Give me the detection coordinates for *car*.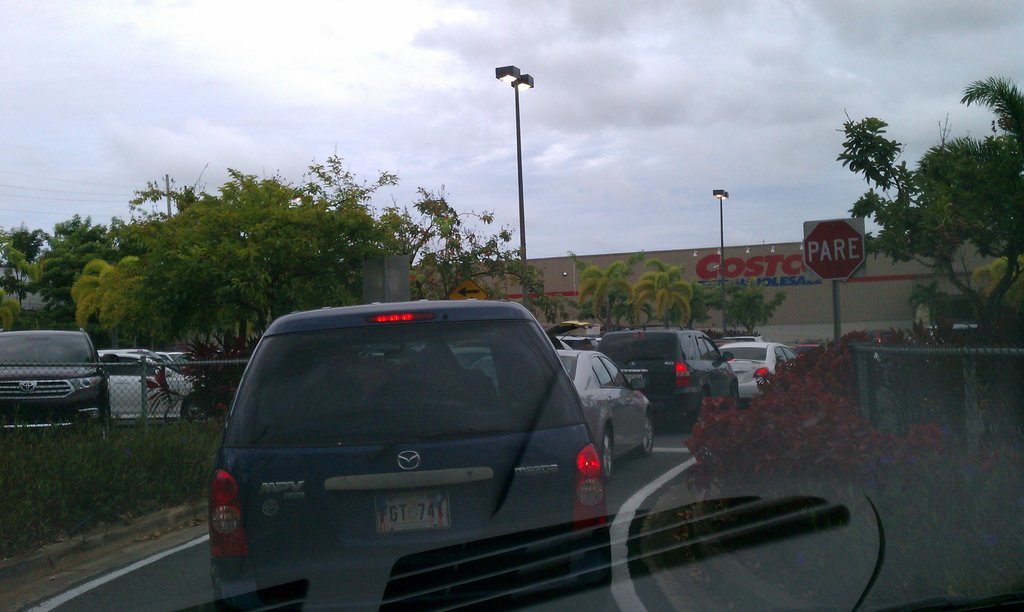
(0, 331, 111, 444).
